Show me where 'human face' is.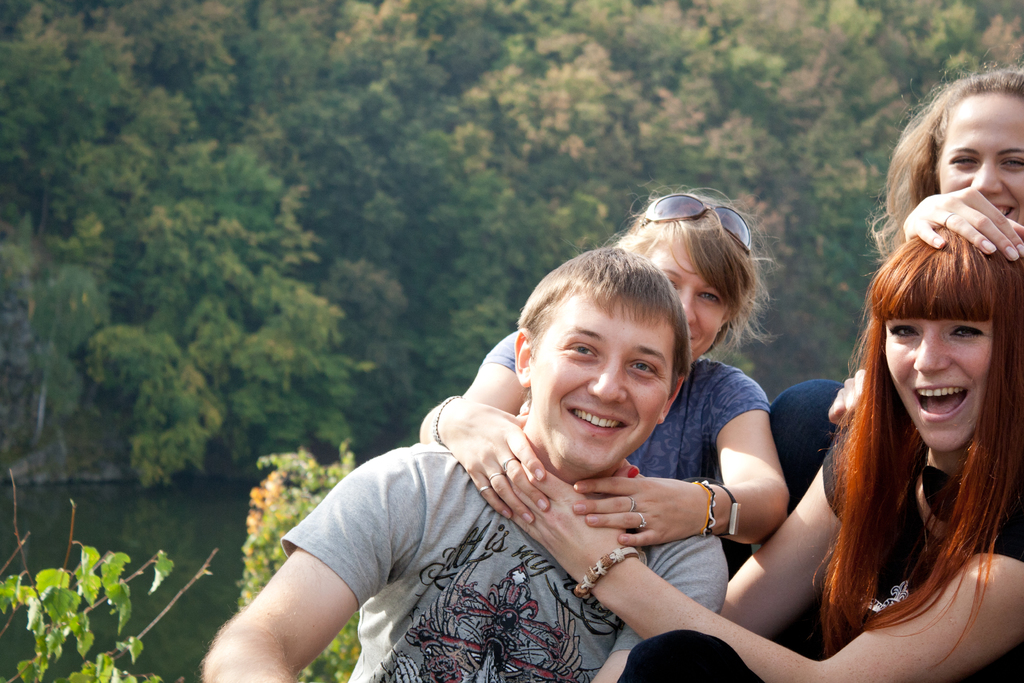
'human face' is at [650,238,721,356].
